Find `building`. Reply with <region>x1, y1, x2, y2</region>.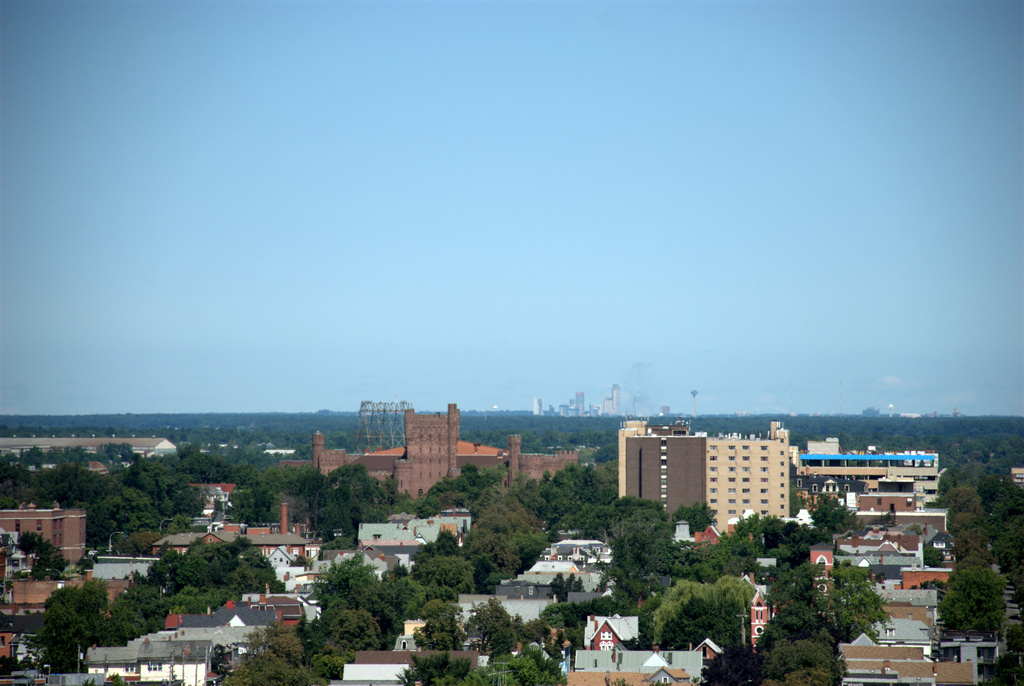
<region>508, 534, 613, 589</region>.
